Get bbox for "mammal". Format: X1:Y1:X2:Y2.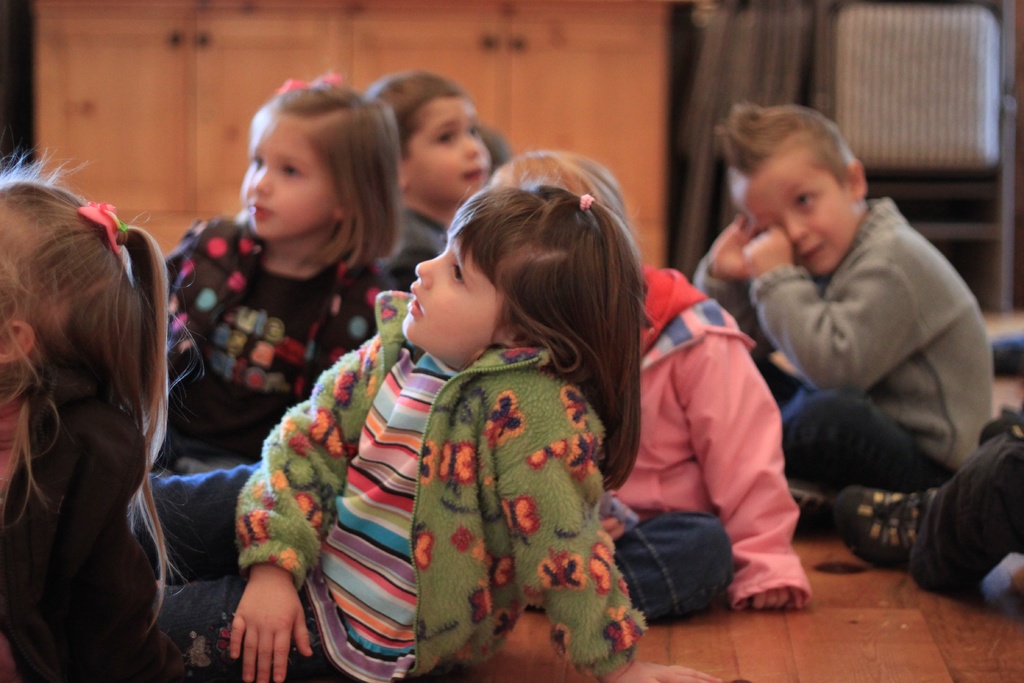
696:100:995:537.
